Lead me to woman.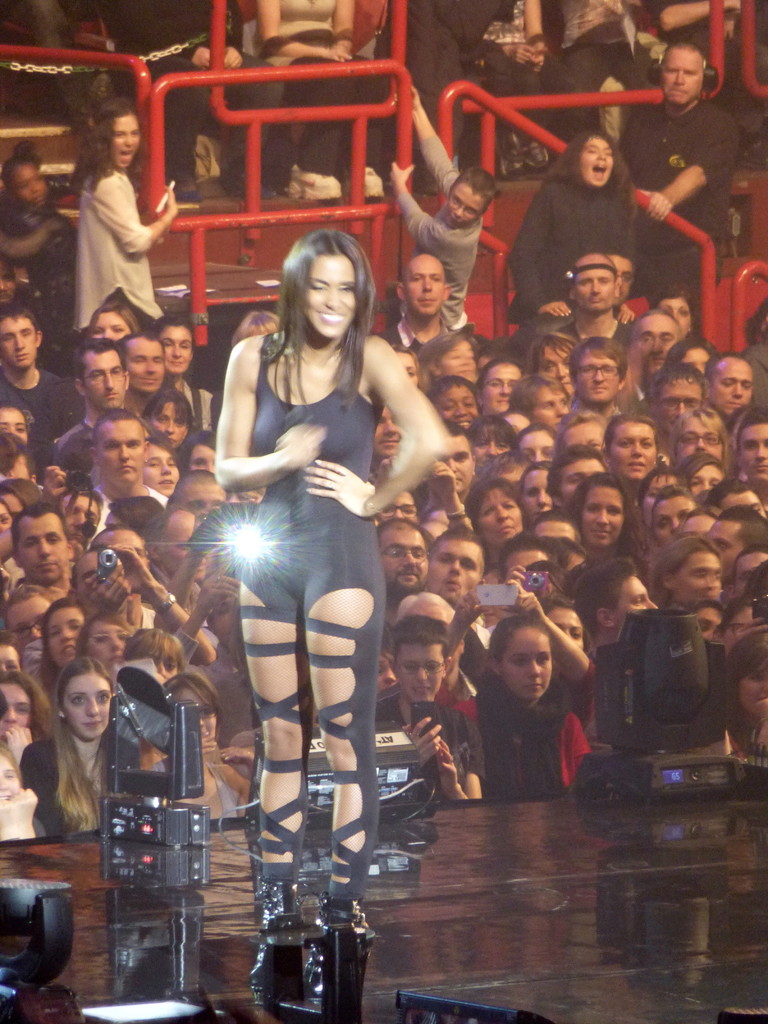
Lead to crop(424, 374, 480, 433).
